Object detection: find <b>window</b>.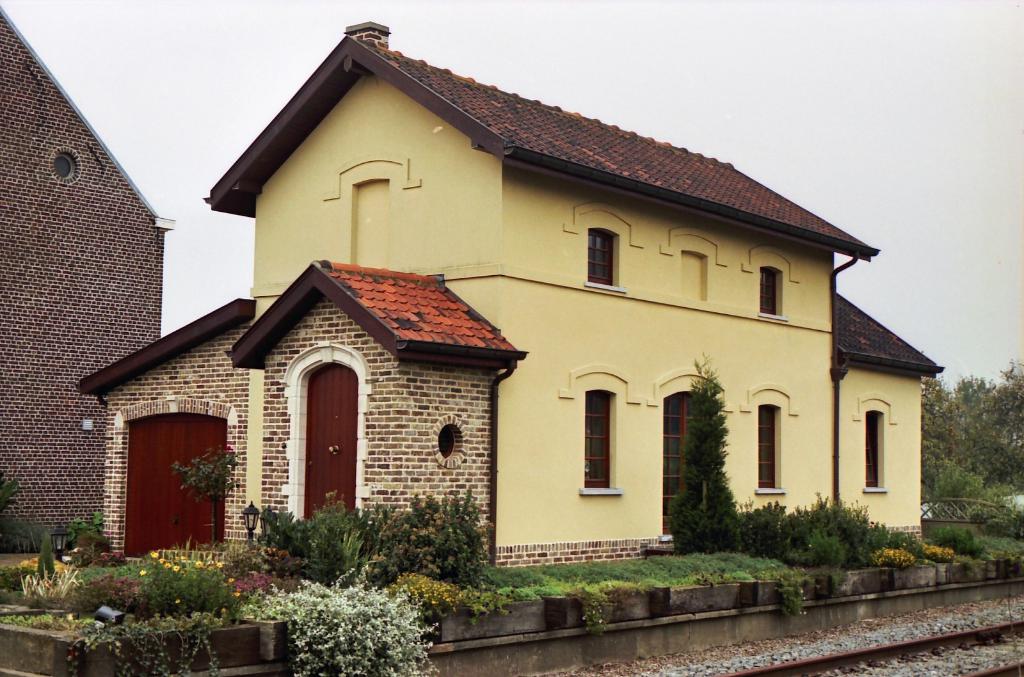
<box>761,264,781,312</box>.
